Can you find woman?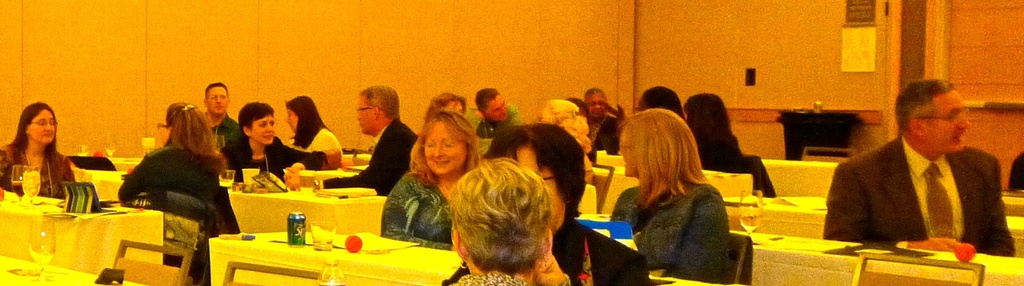
Yes, bounding box: pyautogui.locateOnScreen(436, 122, 653, 285).
